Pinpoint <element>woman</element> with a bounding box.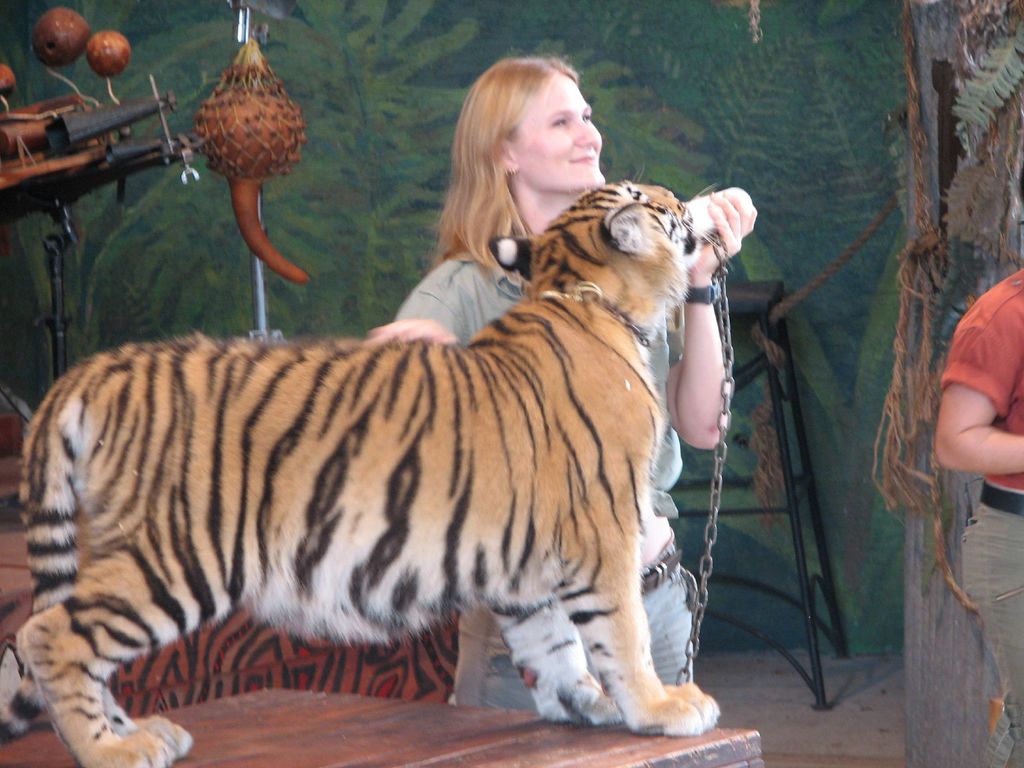
(369, 47, 761, 712).
